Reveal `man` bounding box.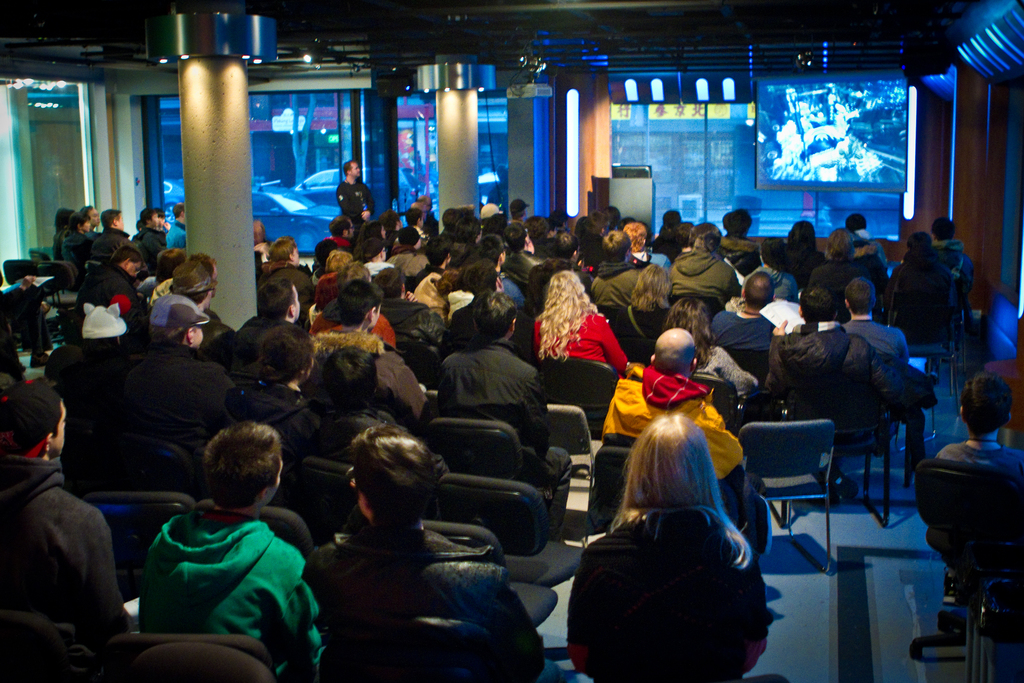
Revealed: select_region(139, 421, 324, 682).
